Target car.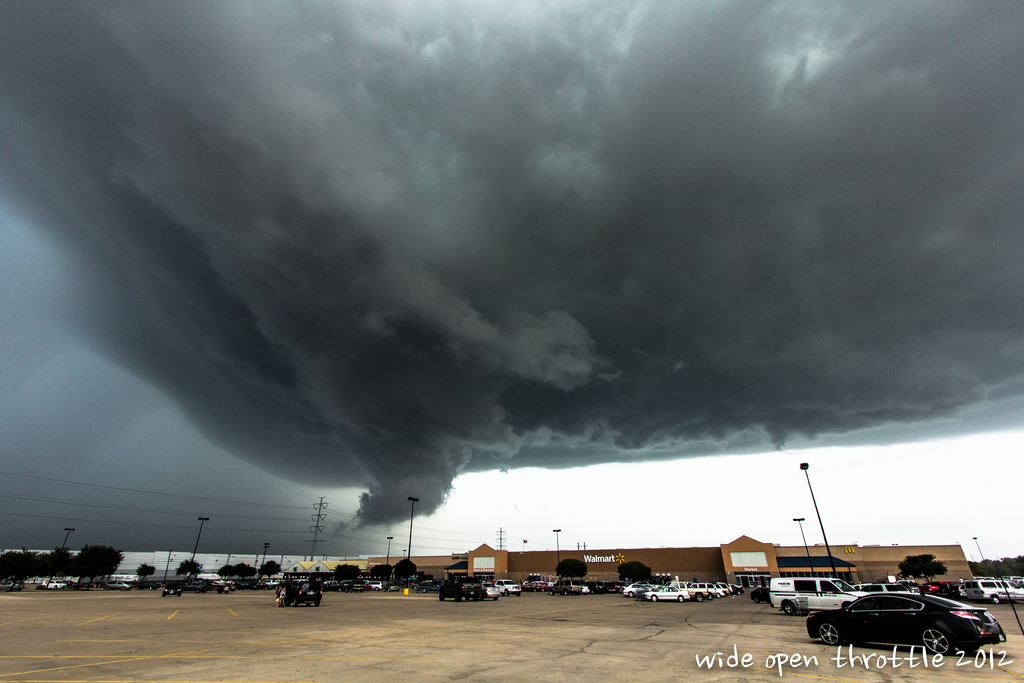
Target region: box=[804, 585, 1005, 660].
